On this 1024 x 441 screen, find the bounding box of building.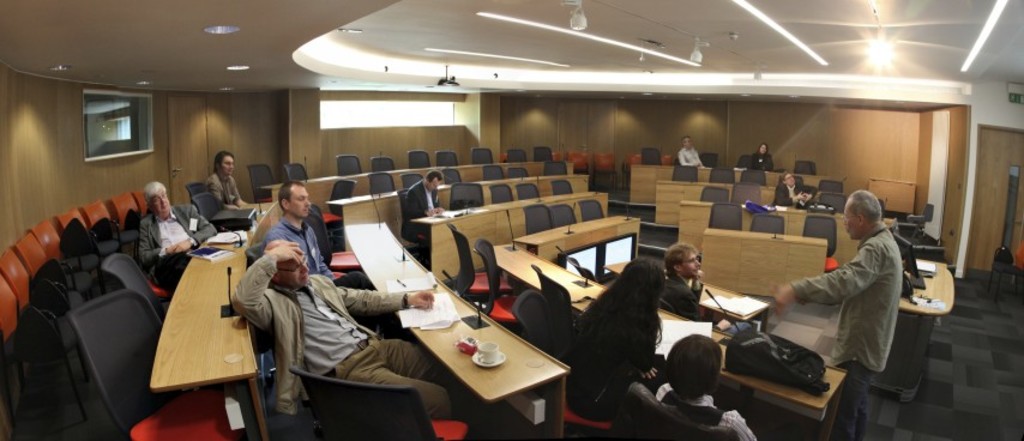
Bounding box: left=0, top=0, right=1022, bottom=440.
